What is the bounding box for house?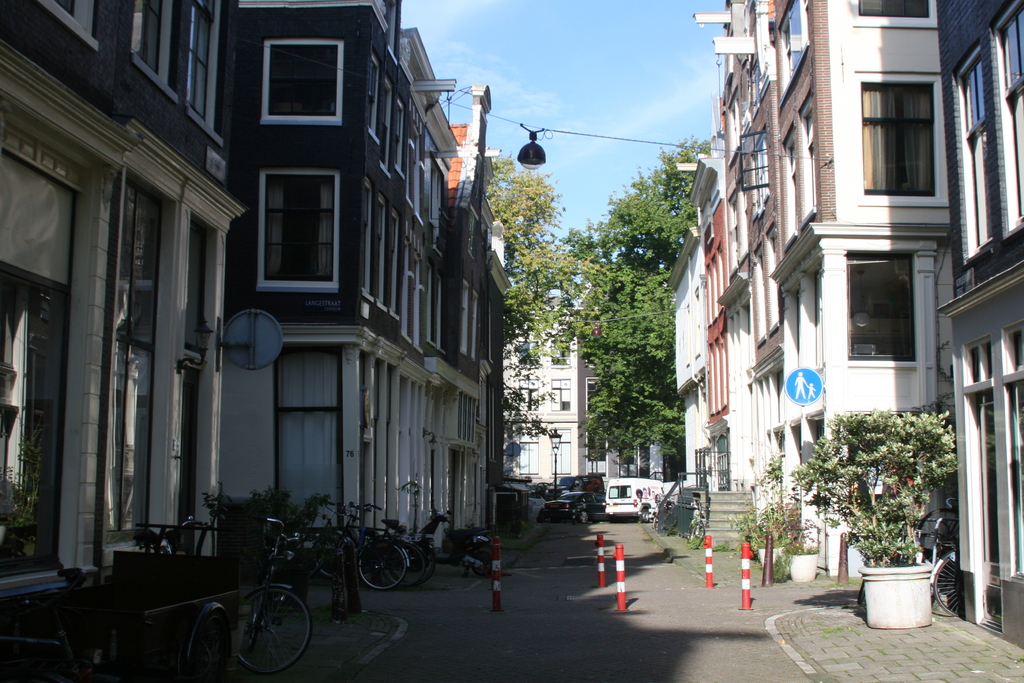
661/0/1023/657.
